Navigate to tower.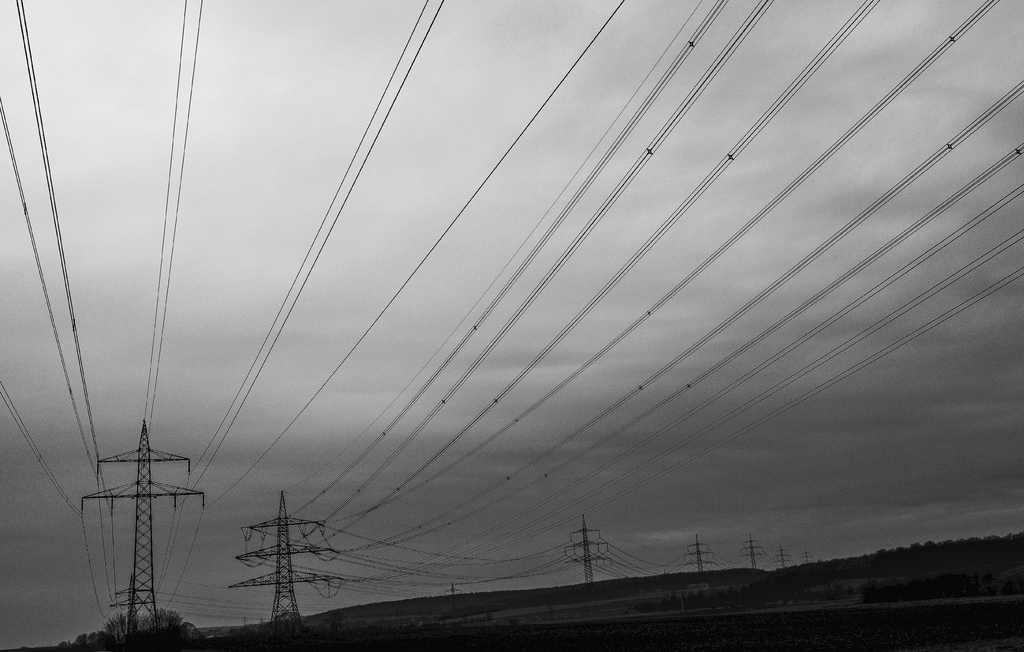
Navigation target: locate(86, 417, 203, 621).
